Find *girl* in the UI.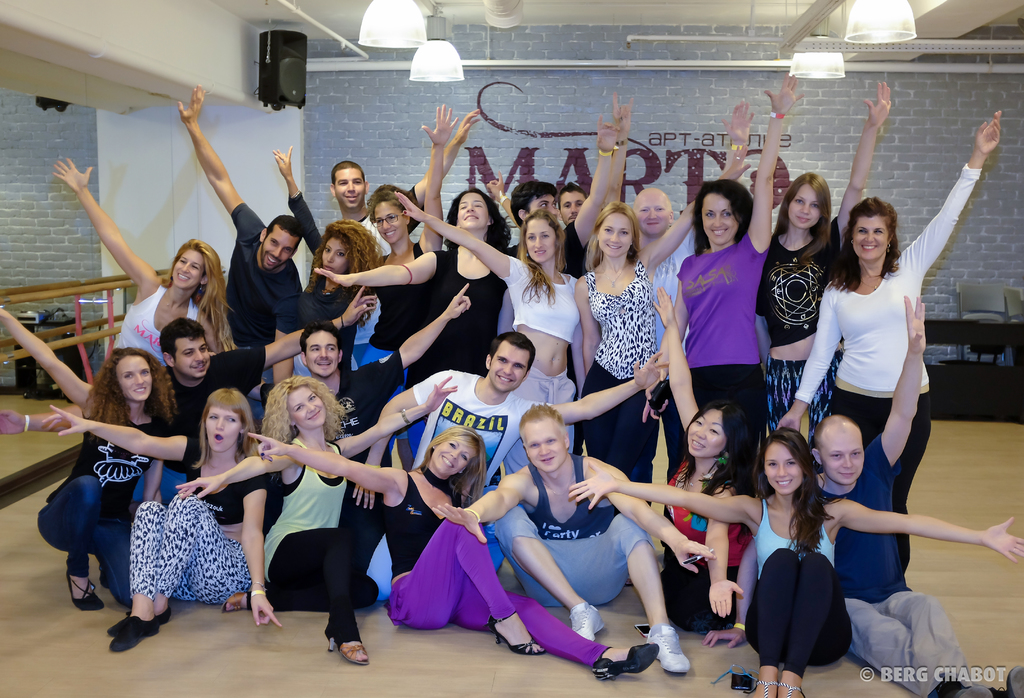
UI element at x1=573, y1=168, x2=755, y2=469.
